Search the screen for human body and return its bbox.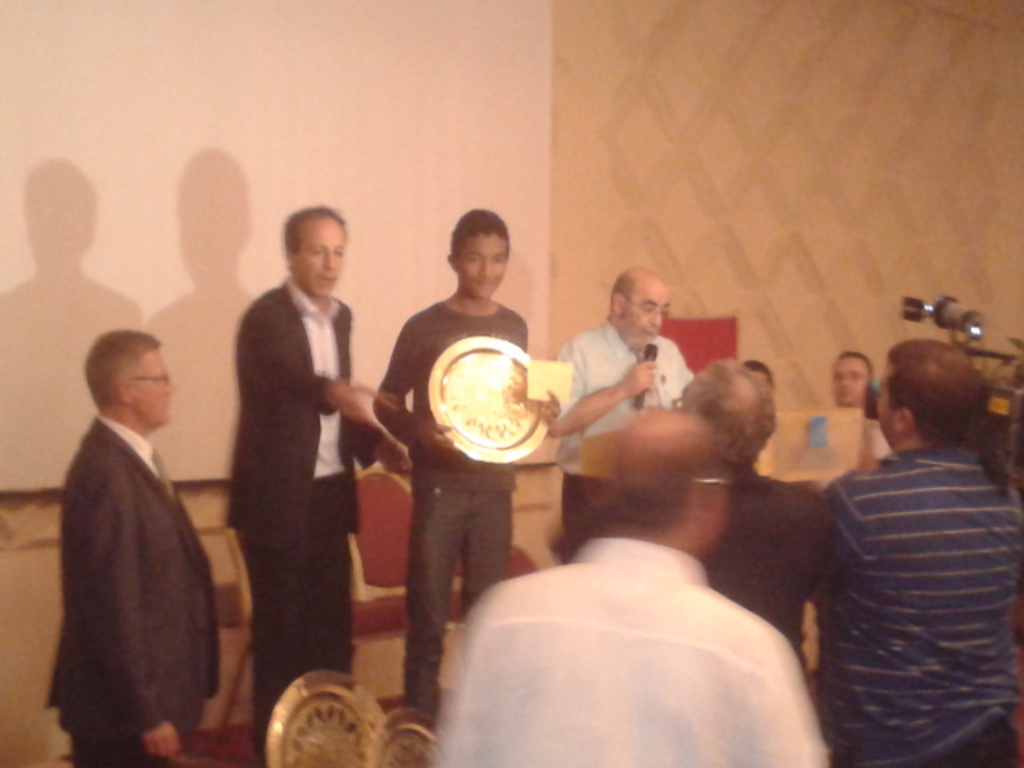
Found: <box>371,210,566,739</box>.
